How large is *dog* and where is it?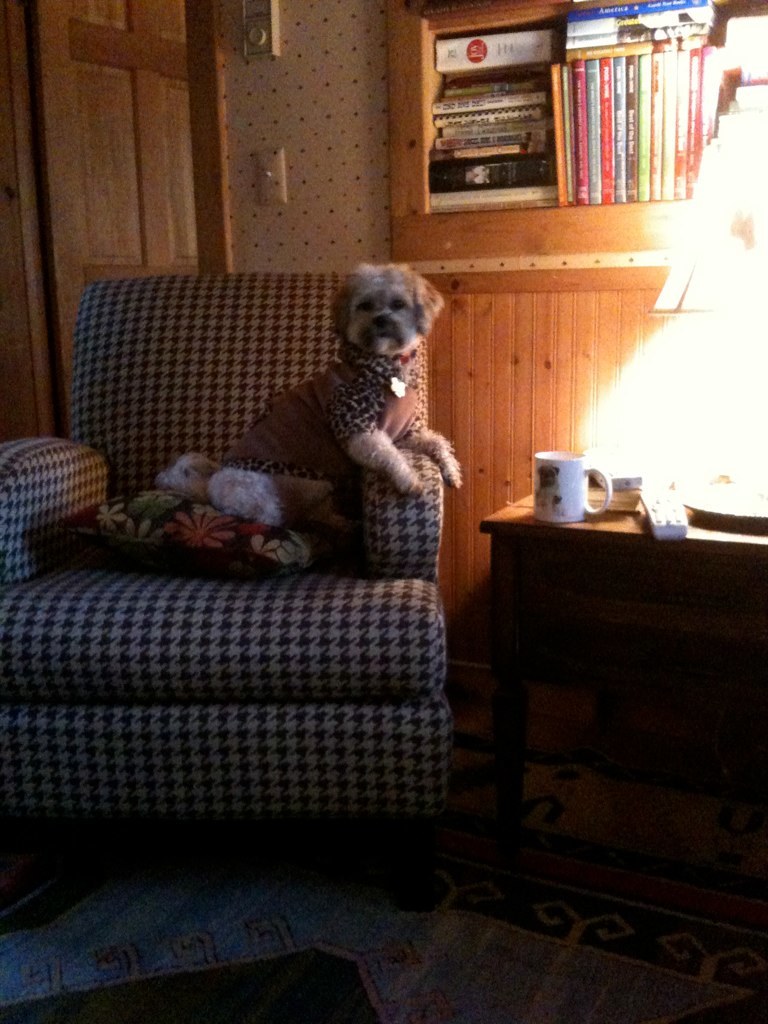
Bounding box: 159, 450, 351, 533.
